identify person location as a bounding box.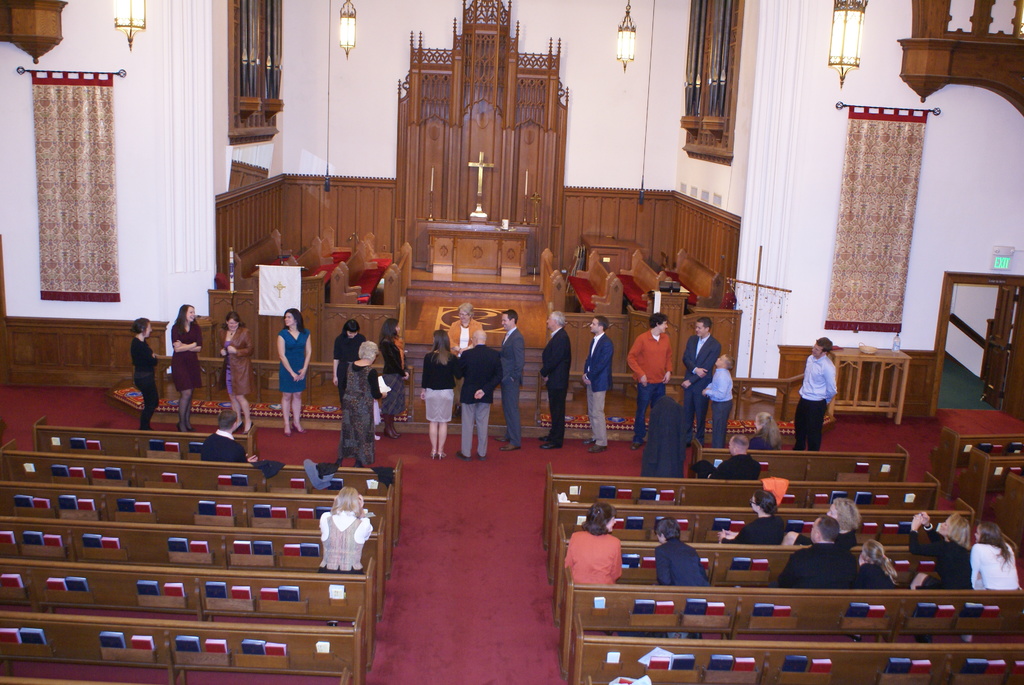
box=[701, 349, 732, 450].
